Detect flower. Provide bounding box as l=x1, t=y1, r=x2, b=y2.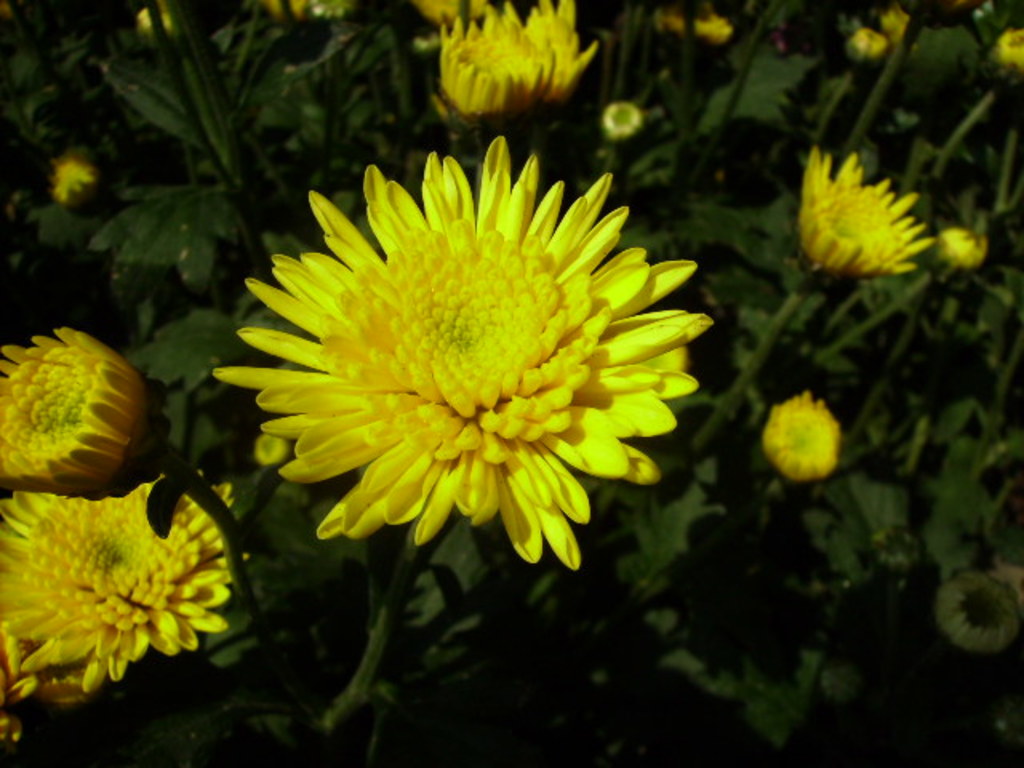
l=694, t=13, r=738, b=45.
